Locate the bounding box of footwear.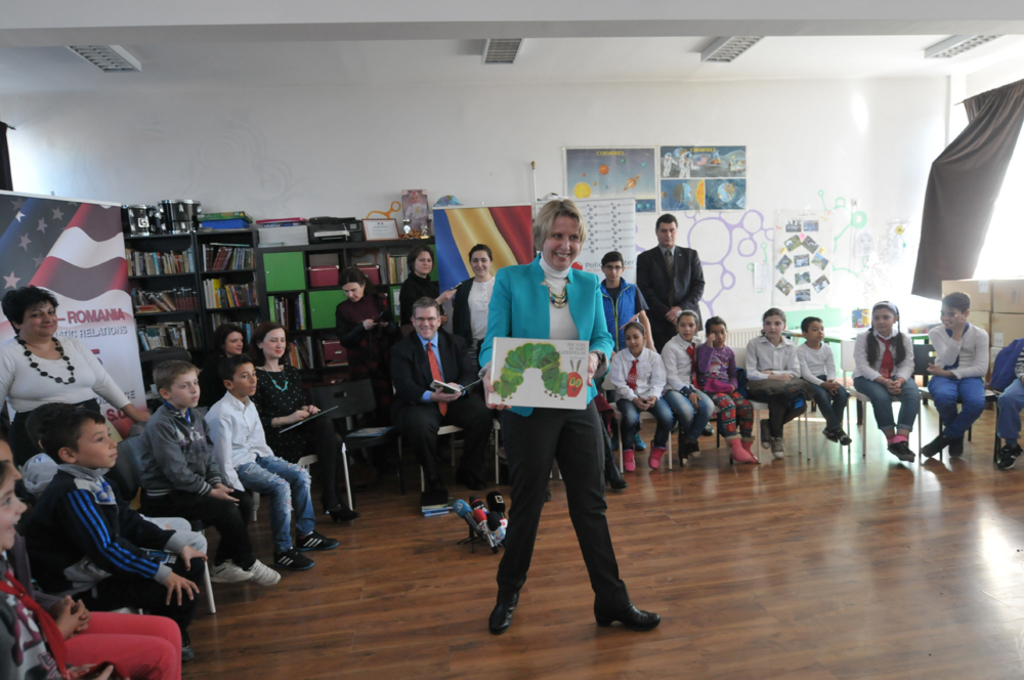
Bounding box: <bbox>887, 439, 916, 461</bbox>.
